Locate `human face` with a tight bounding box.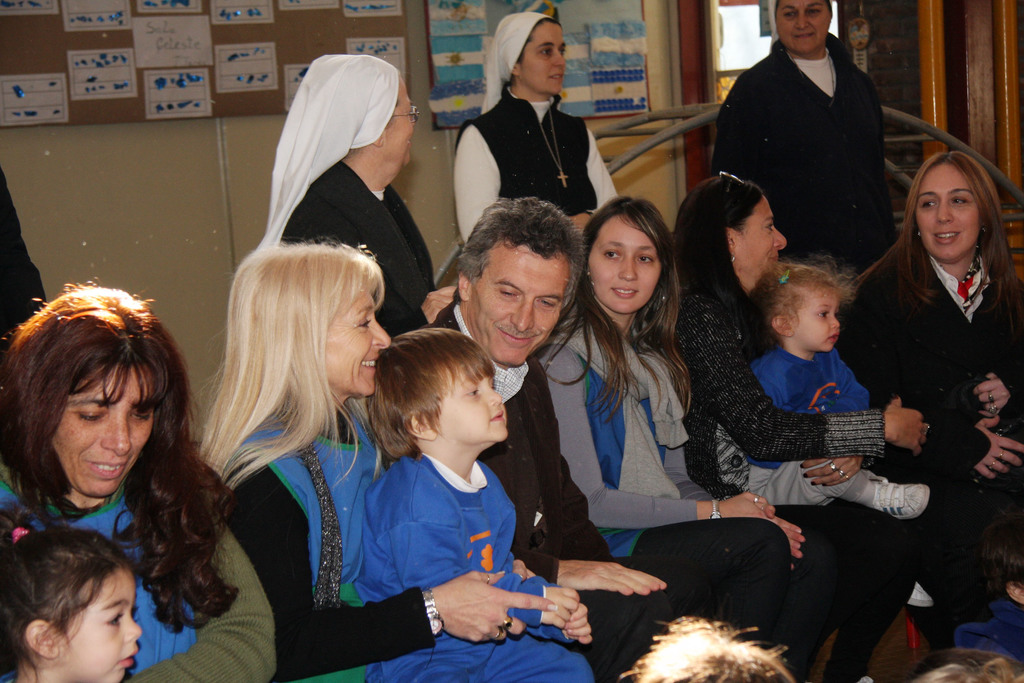
bbox(51, 363, 157, 496).
